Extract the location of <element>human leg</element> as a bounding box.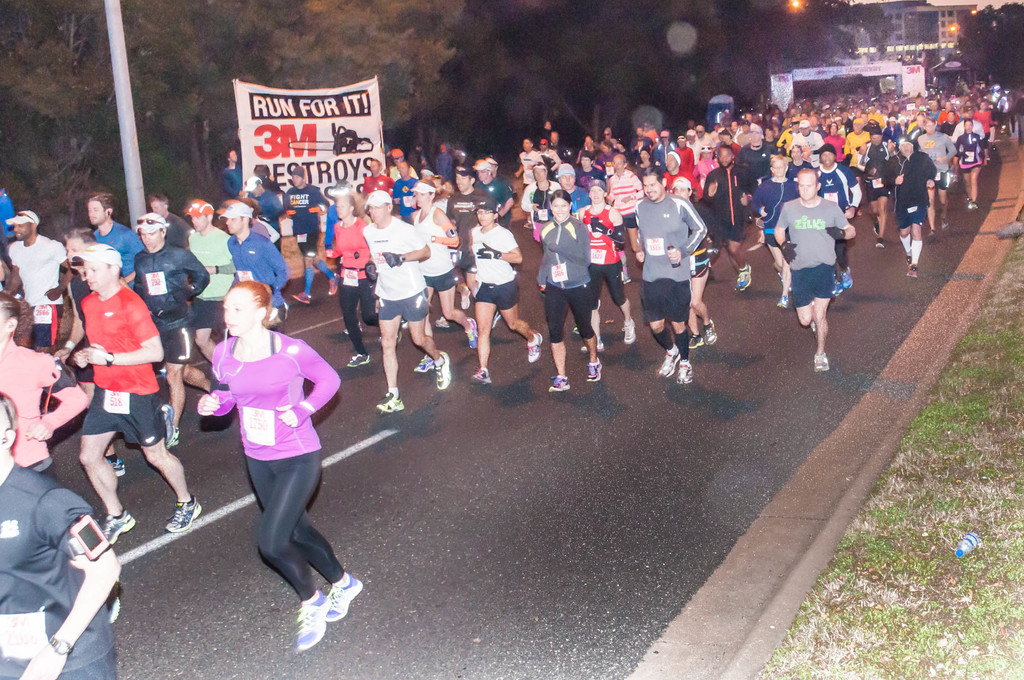
x1=673, y1=323, x2=690, y2=381.
